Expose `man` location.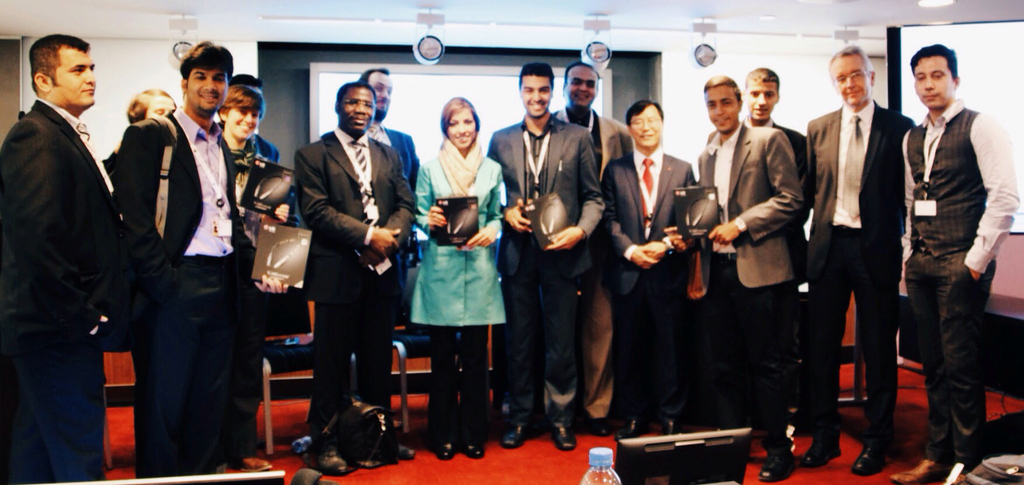
Exposed at <box>212,79,280,473</box>.
